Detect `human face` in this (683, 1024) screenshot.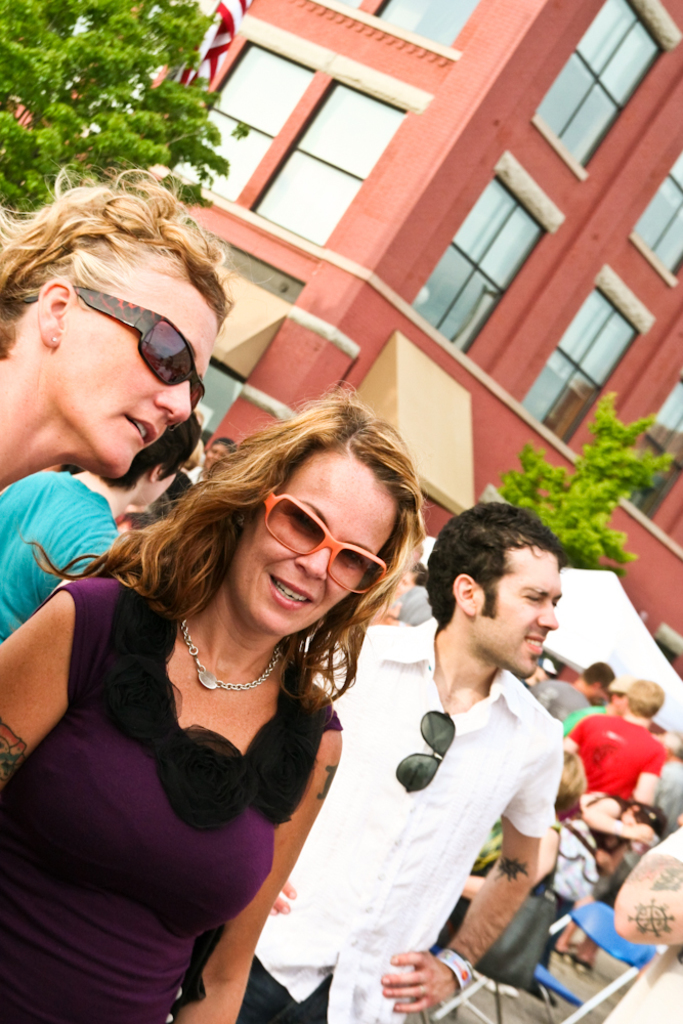
Detection: <region>246, 439, 390, 637</region>.
